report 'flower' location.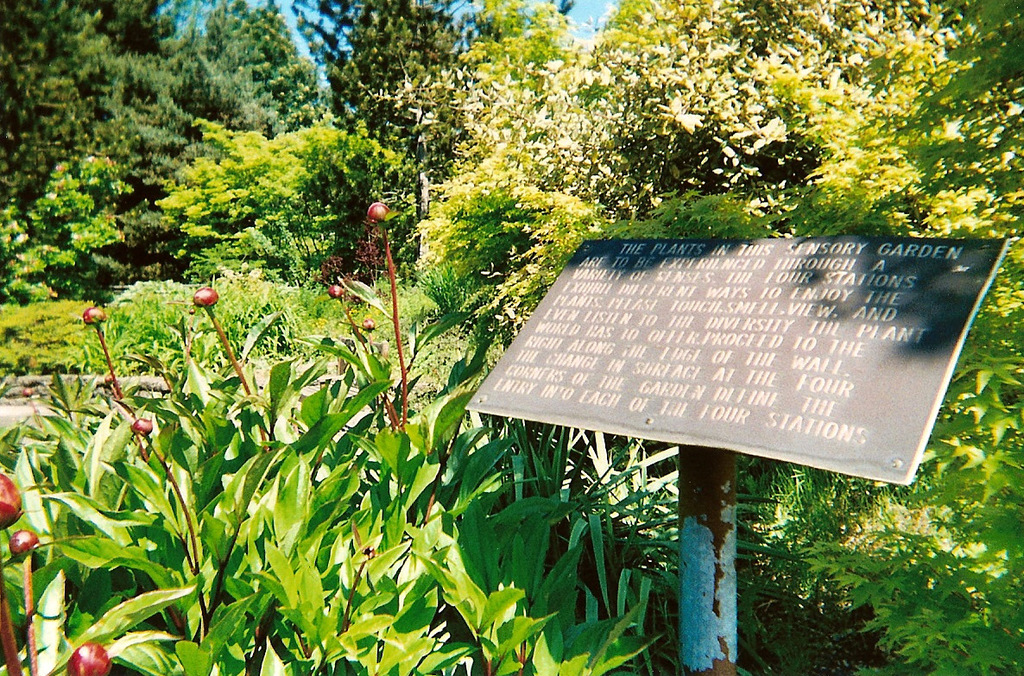
Report: l=133, t=417, r=155, b=433.
